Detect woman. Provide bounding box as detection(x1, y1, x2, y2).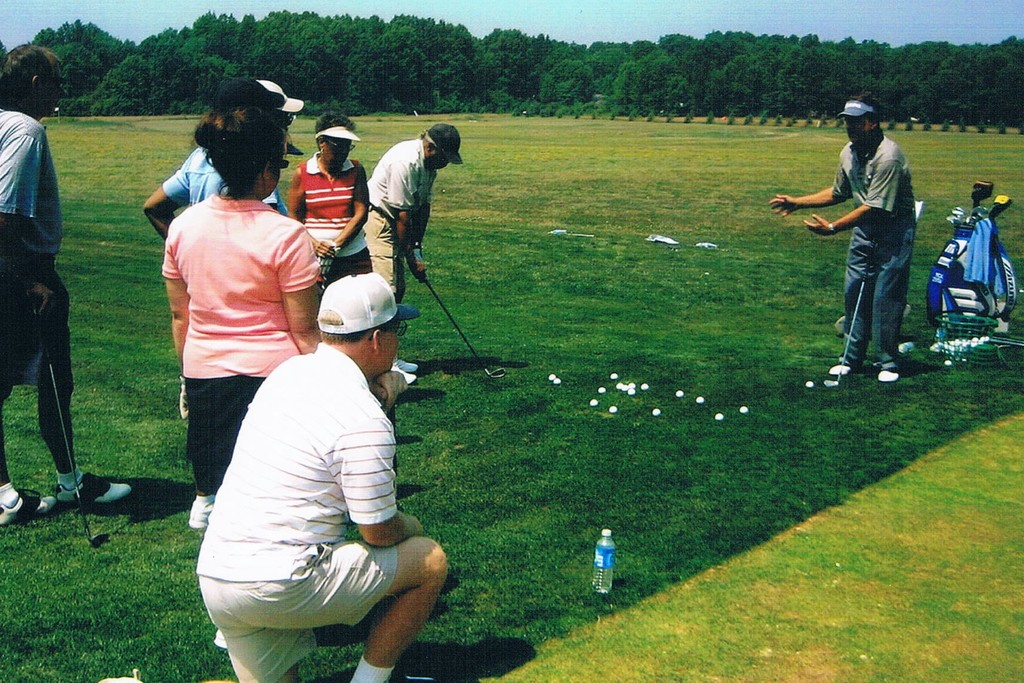
detection(140, 75, 303, 242).
